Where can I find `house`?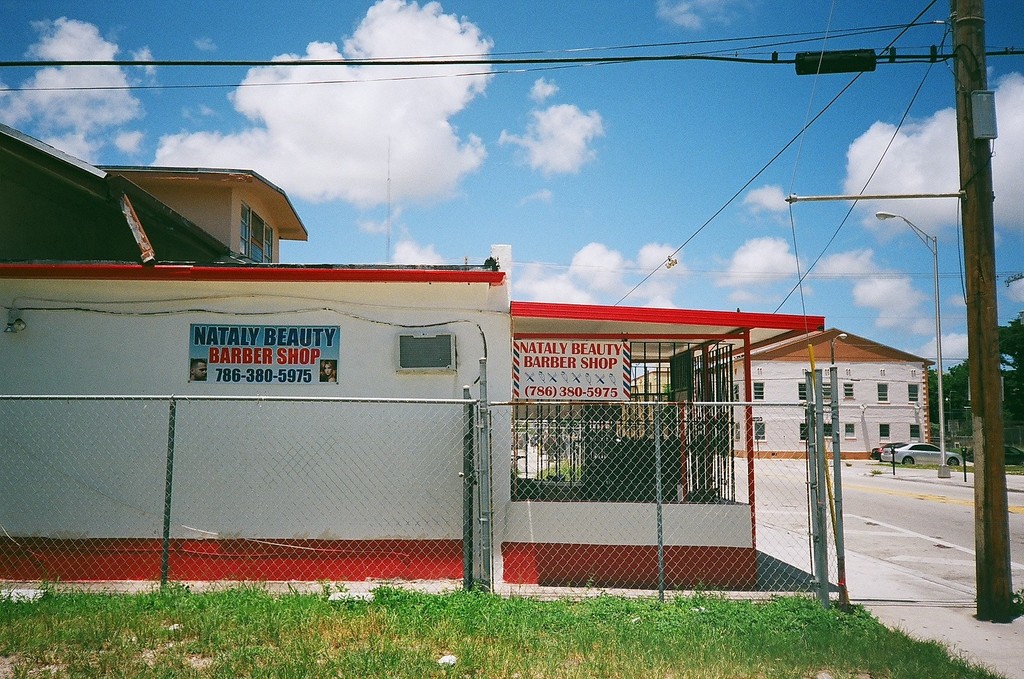
You can find it at [89, 166, 309, 263].
